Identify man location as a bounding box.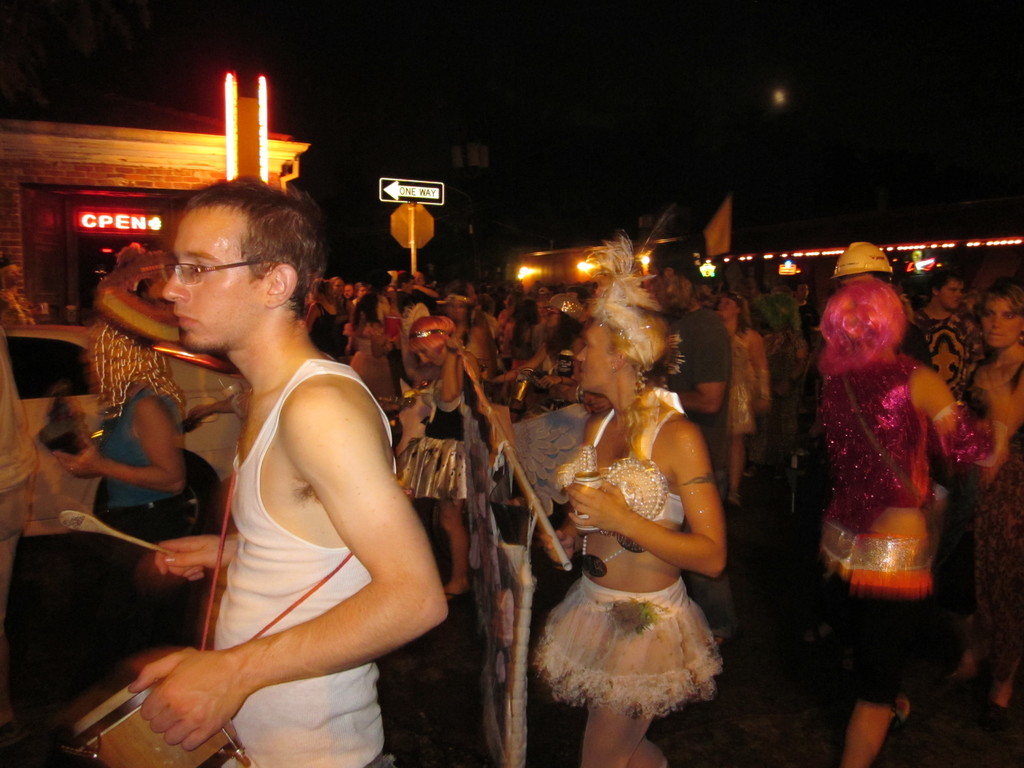
bbox=(114, 170, 463, 767).
